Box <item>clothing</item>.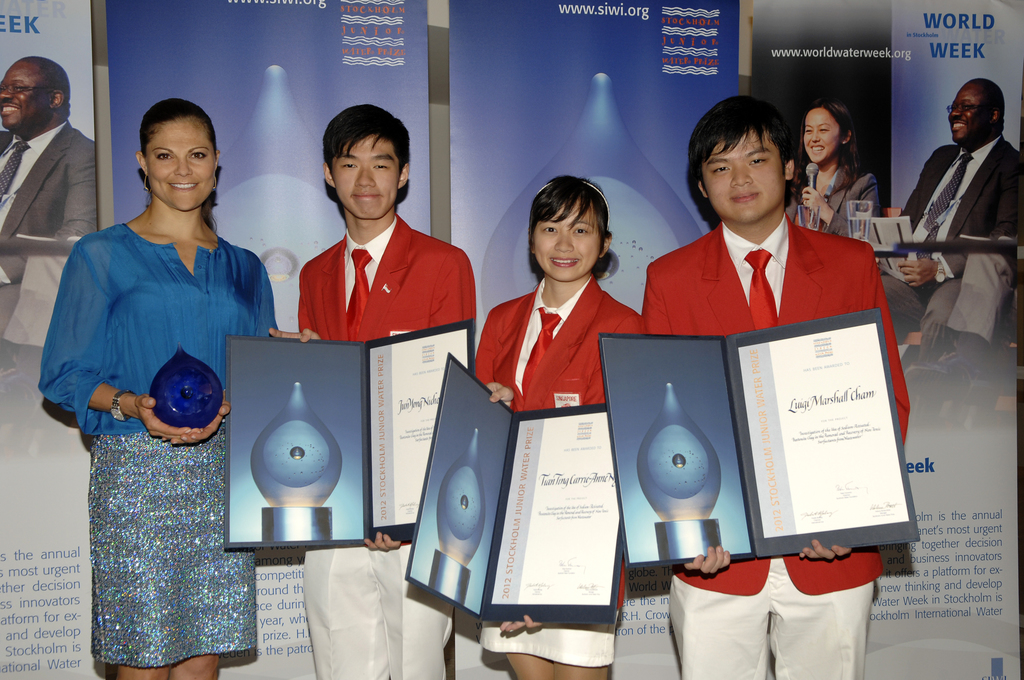
<bbox>667, 227, 917, 591</bbox>.
